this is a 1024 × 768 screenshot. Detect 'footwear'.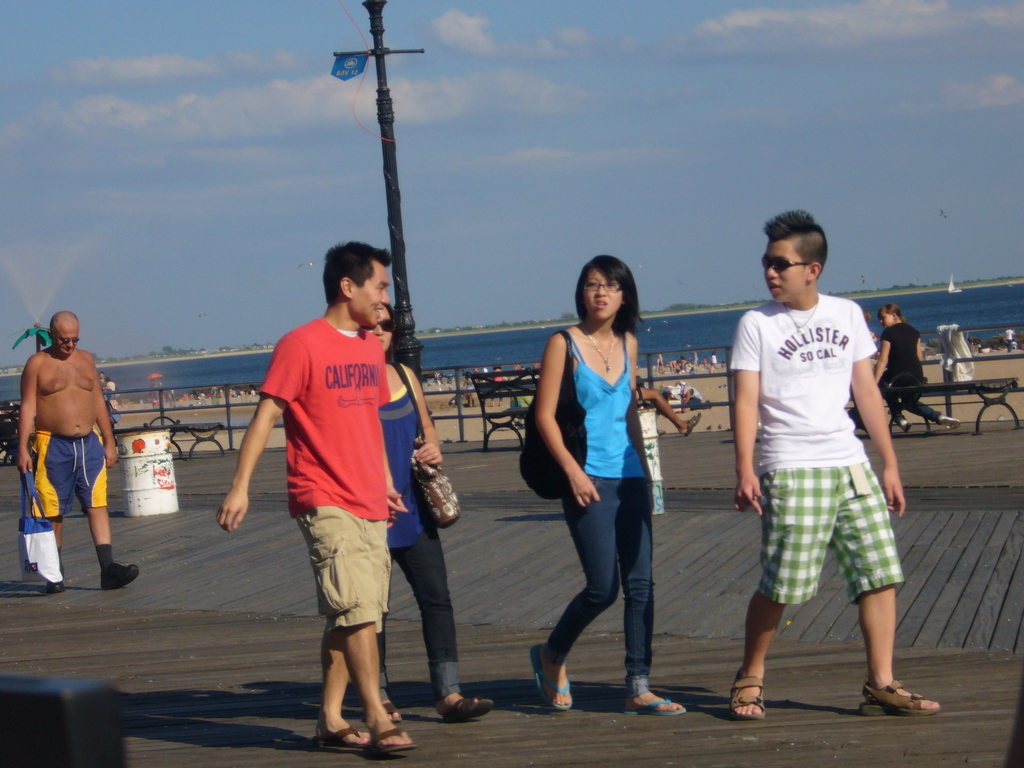
region(443, 696, 493, 722).
